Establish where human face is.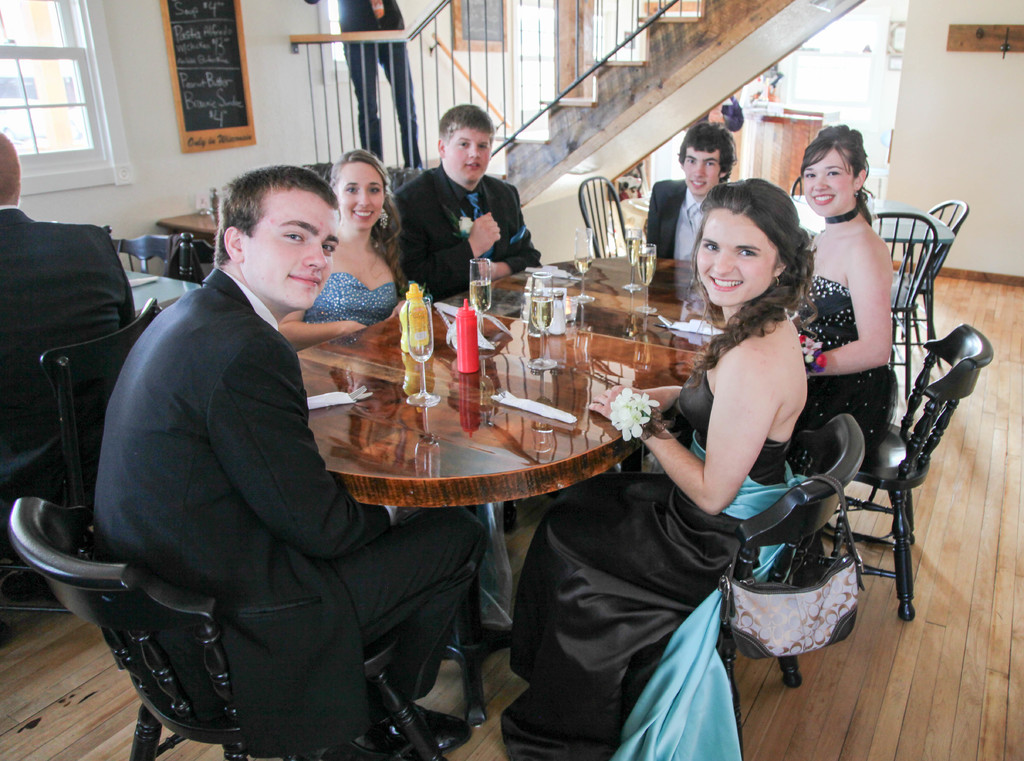
Established at box=[700, 209, 780, 305].
